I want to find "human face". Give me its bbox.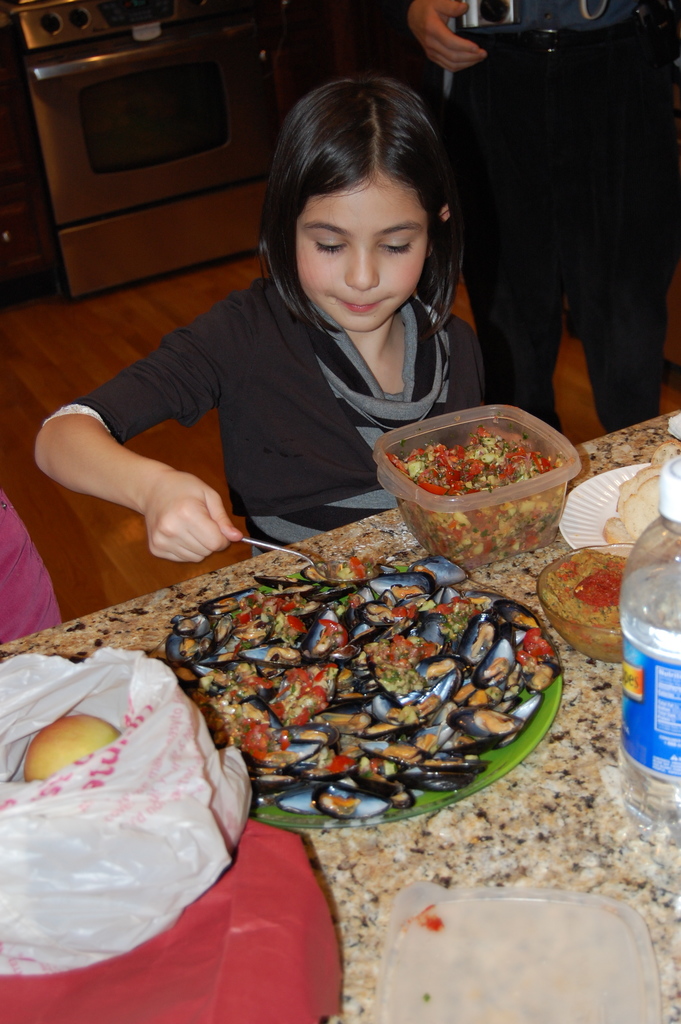
286 168 425 331.
